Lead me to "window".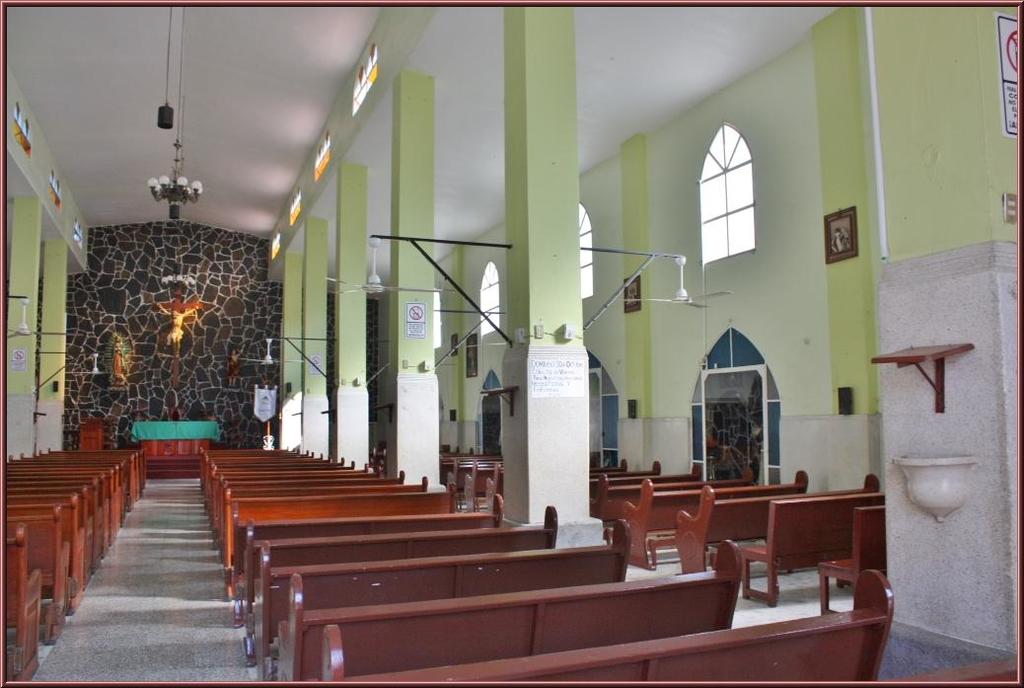
Lead to [x1=699, y1=112, x2=774, y2=279].
